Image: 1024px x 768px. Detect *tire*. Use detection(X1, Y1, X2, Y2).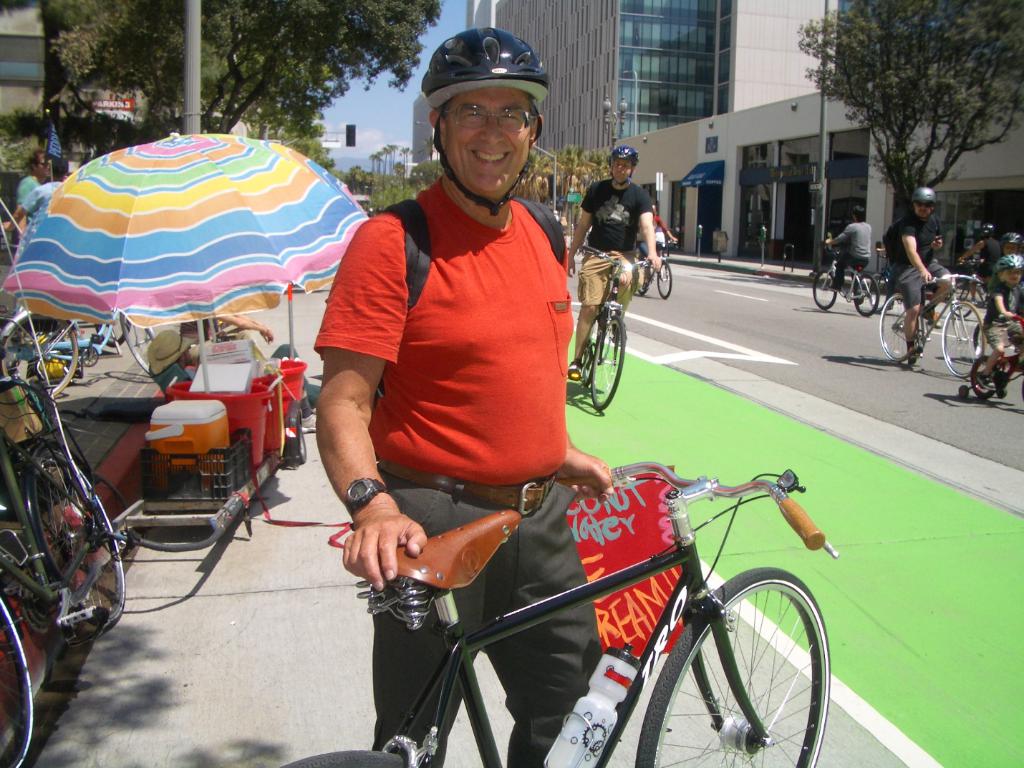
detection(852, 275, 879, 318).
